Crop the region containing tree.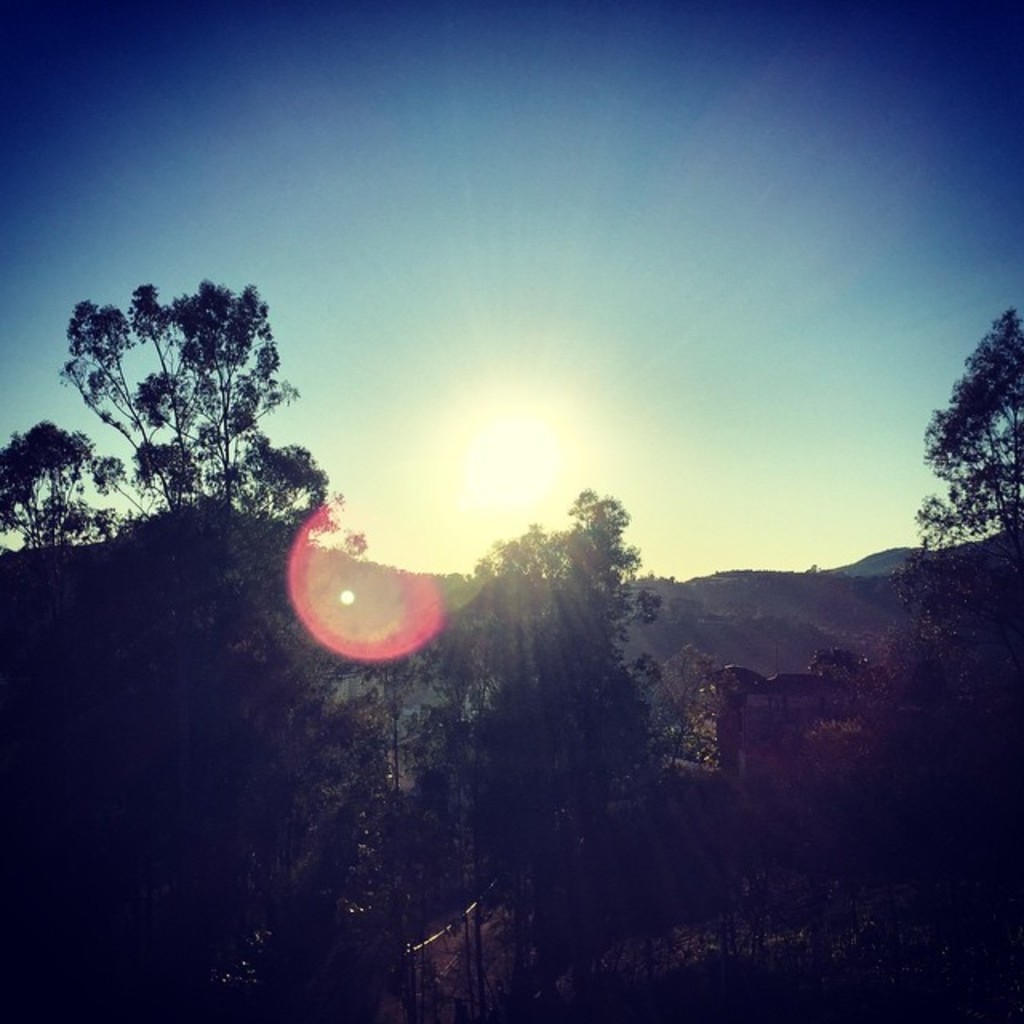
Crop region: (left=894, top=304, right=1022, bottom=758).
